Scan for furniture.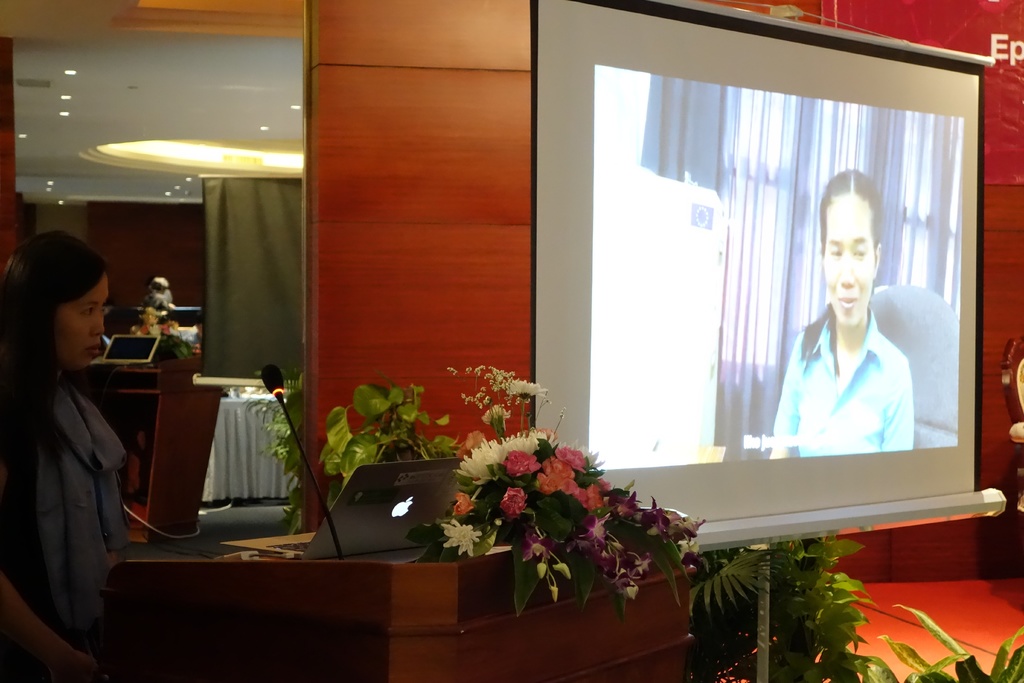
Scan result: Rect(96, 525, 700, 682).
